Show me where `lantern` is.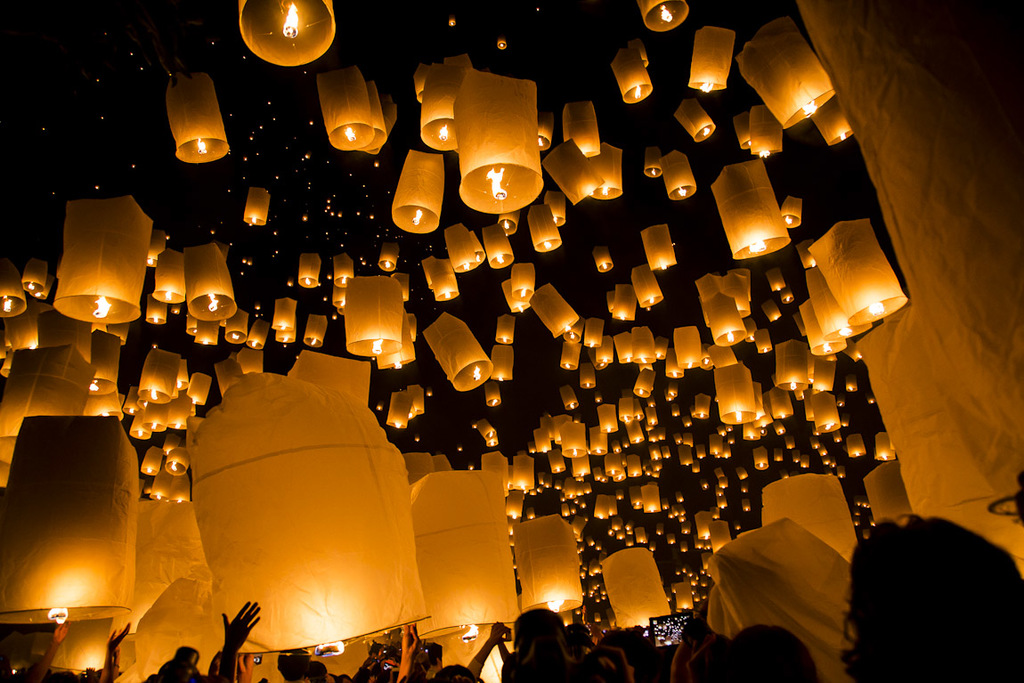
`lantern` is at region(637, 269, 663, 307).
